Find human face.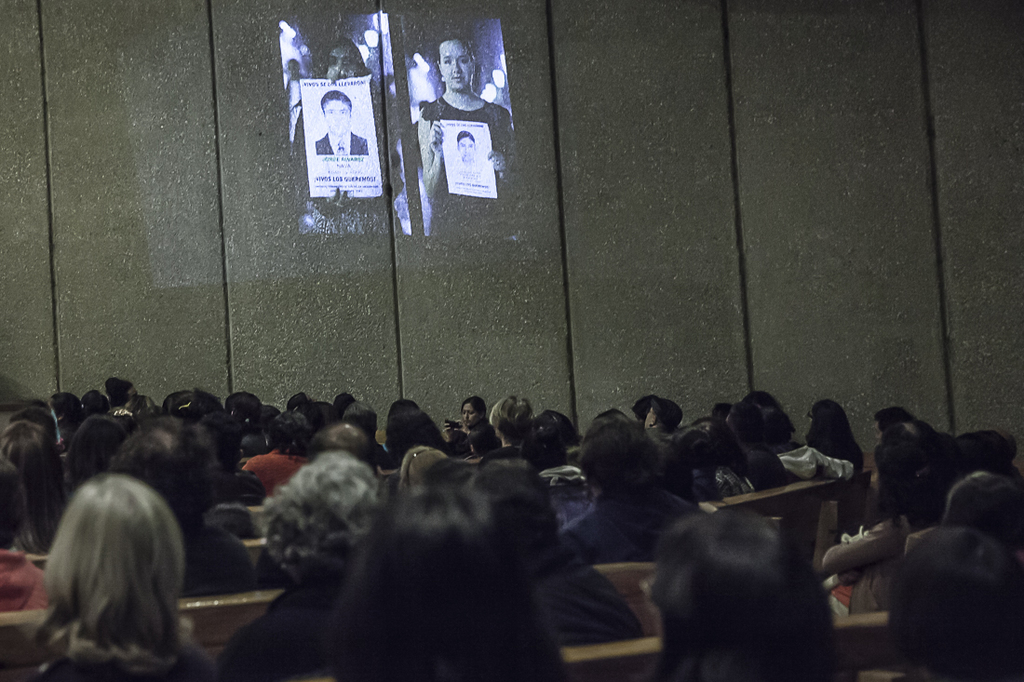
BBox(440, 41, 475, 90).
